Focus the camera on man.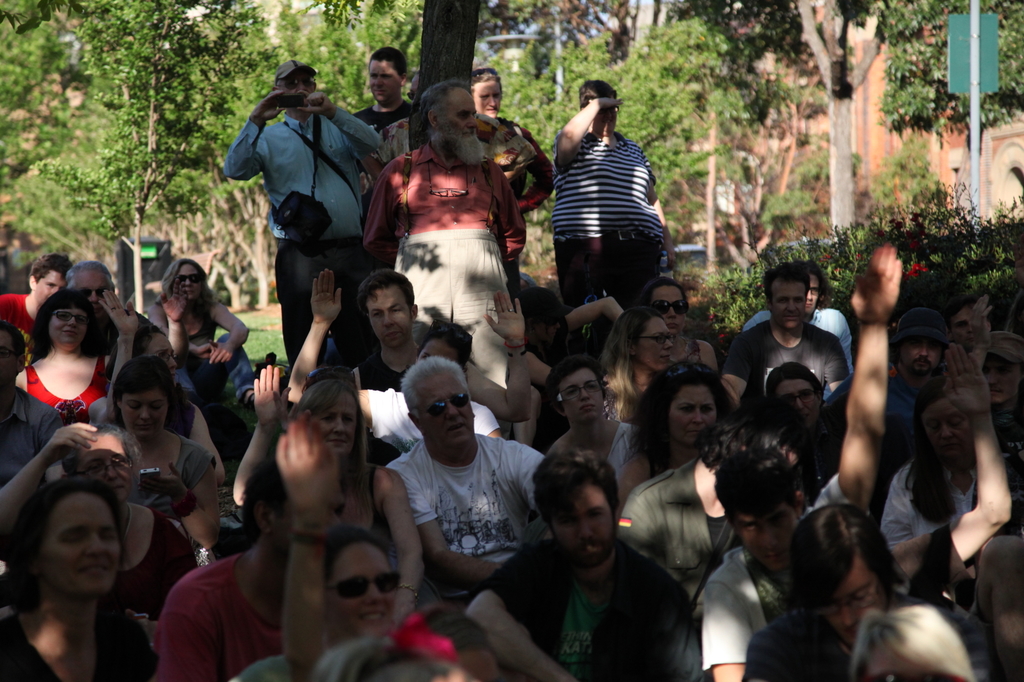
Focus region: bbox=(352, 45, 413, 202).
